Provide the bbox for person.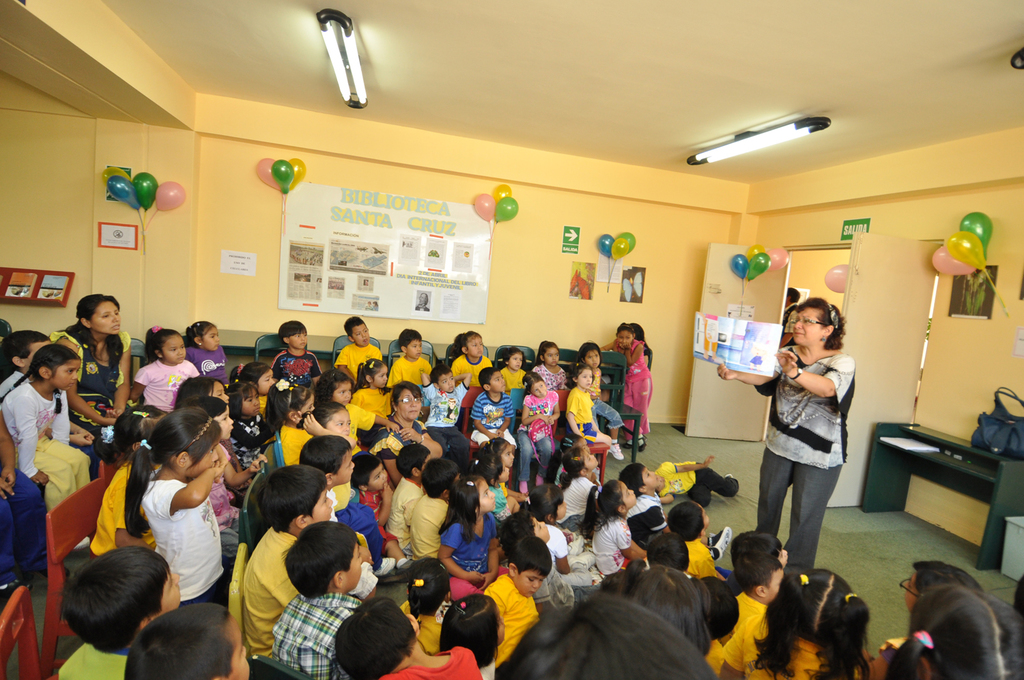
rect(565, 363, 612, 455).
